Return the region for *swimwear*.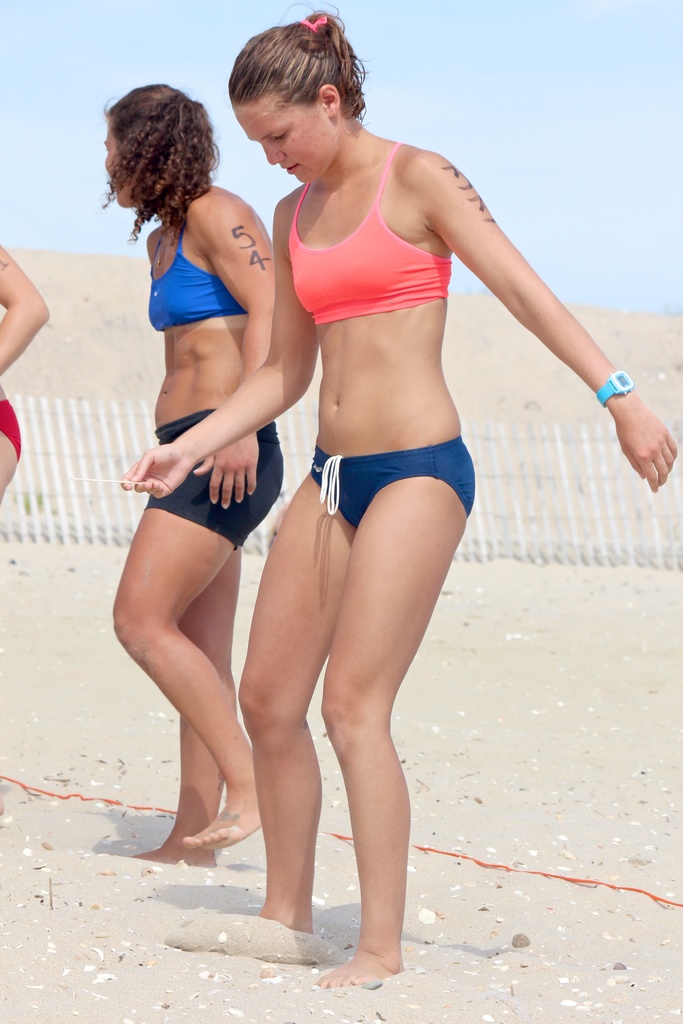
152,410,287,550.
